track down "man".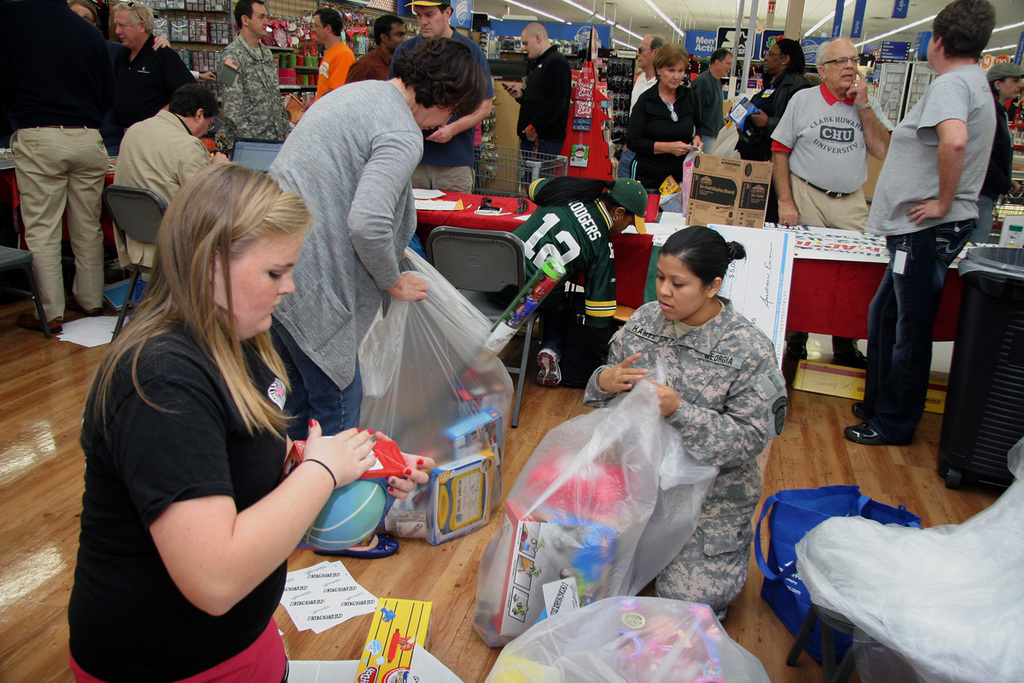
Tracked to 0 0 111 330.
